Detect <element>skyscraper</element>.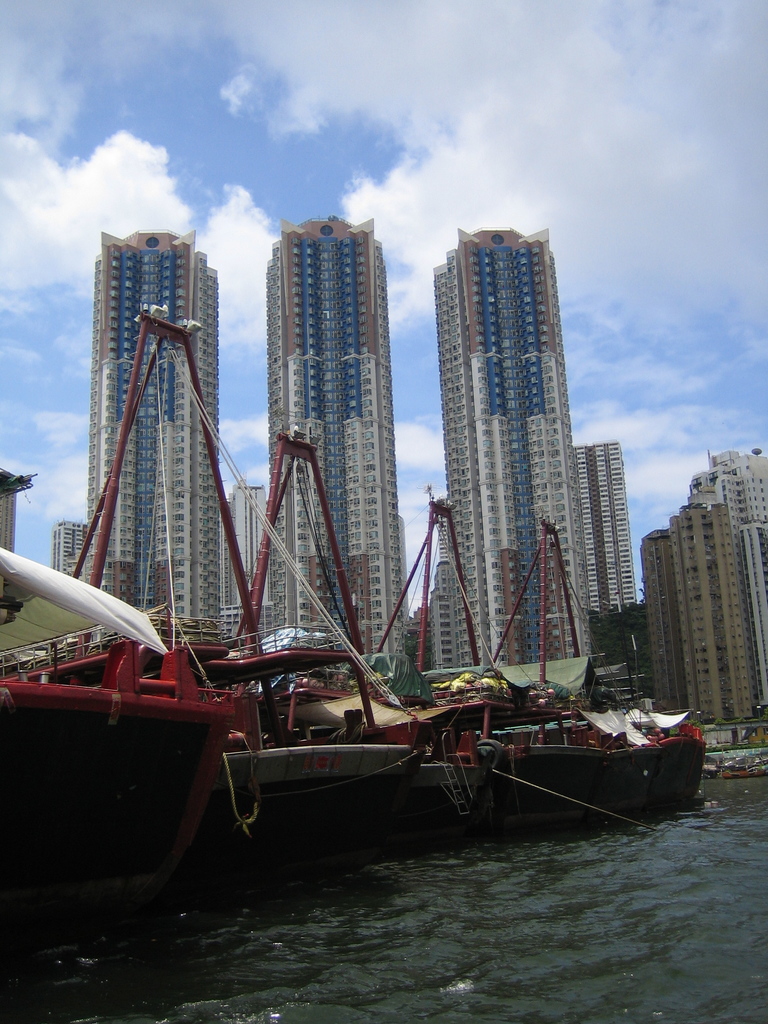
Detected at (left=435, top=228, right=592, bottom=668).
